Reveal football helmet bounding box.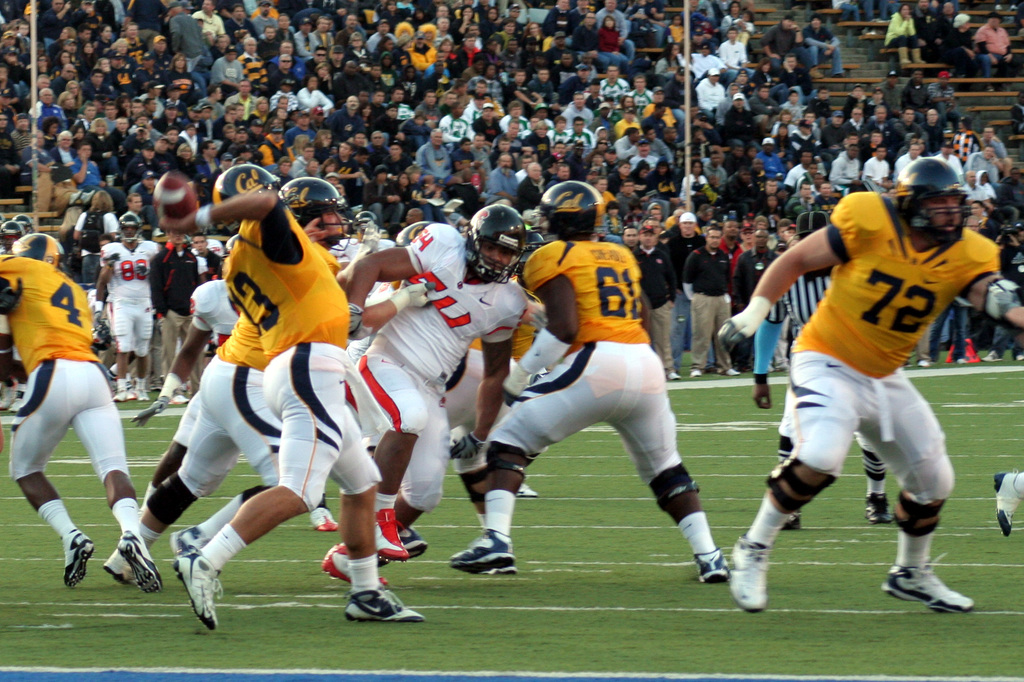
Revealed: <region>6, 231, 63, 264</region>.
